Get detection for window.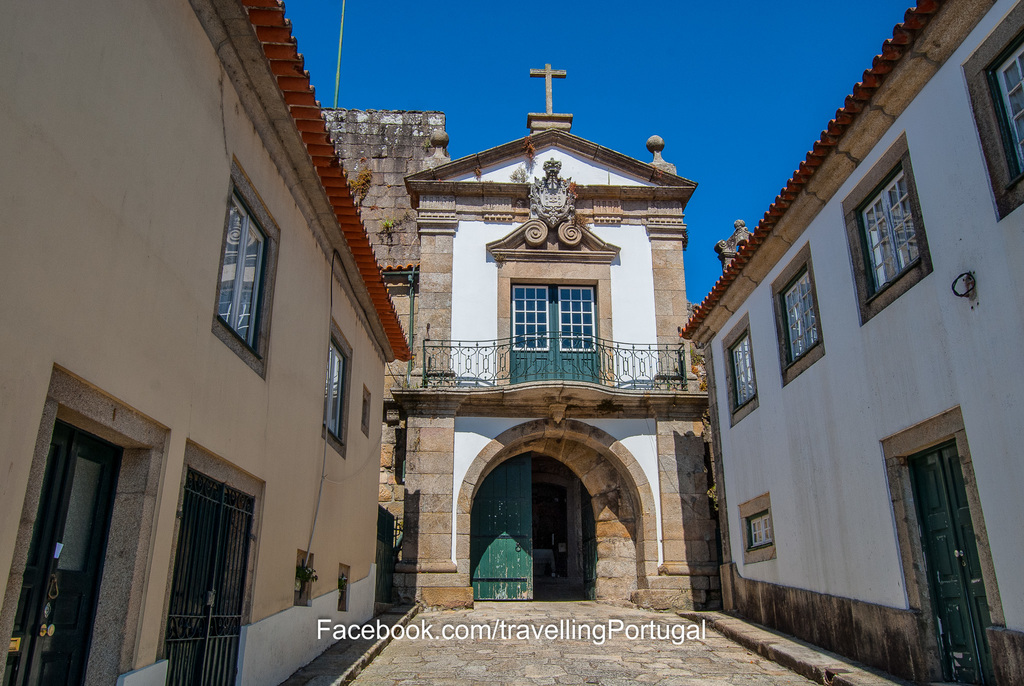
Detection: 719 313 766 426.
